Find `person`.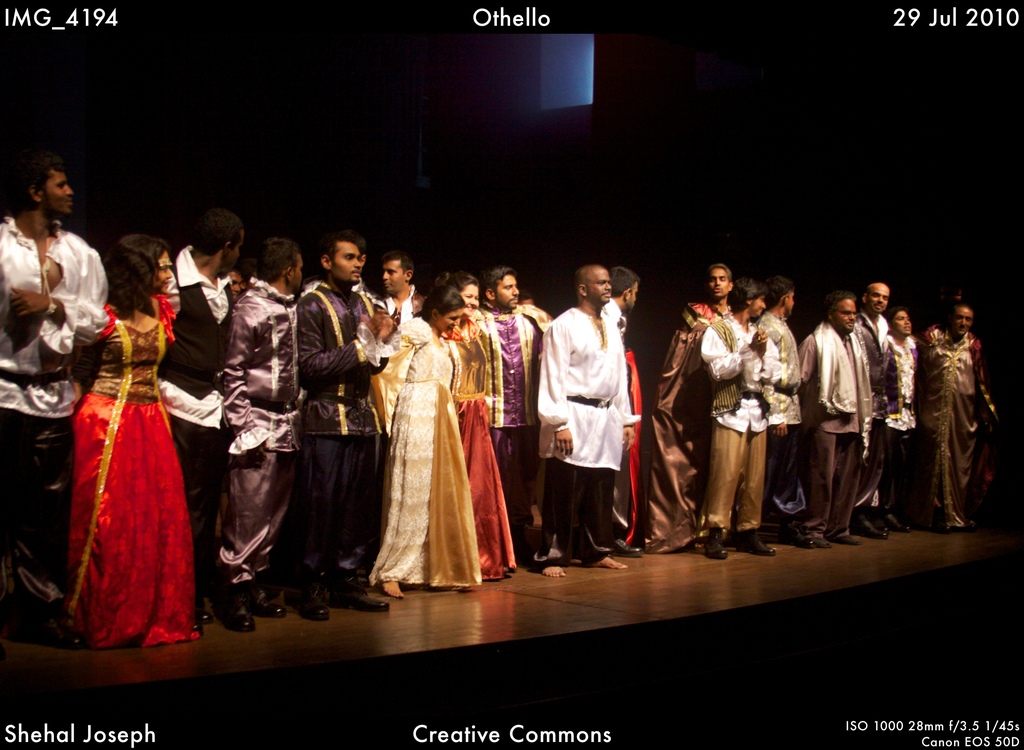
region(815, 280, 893, 545).
